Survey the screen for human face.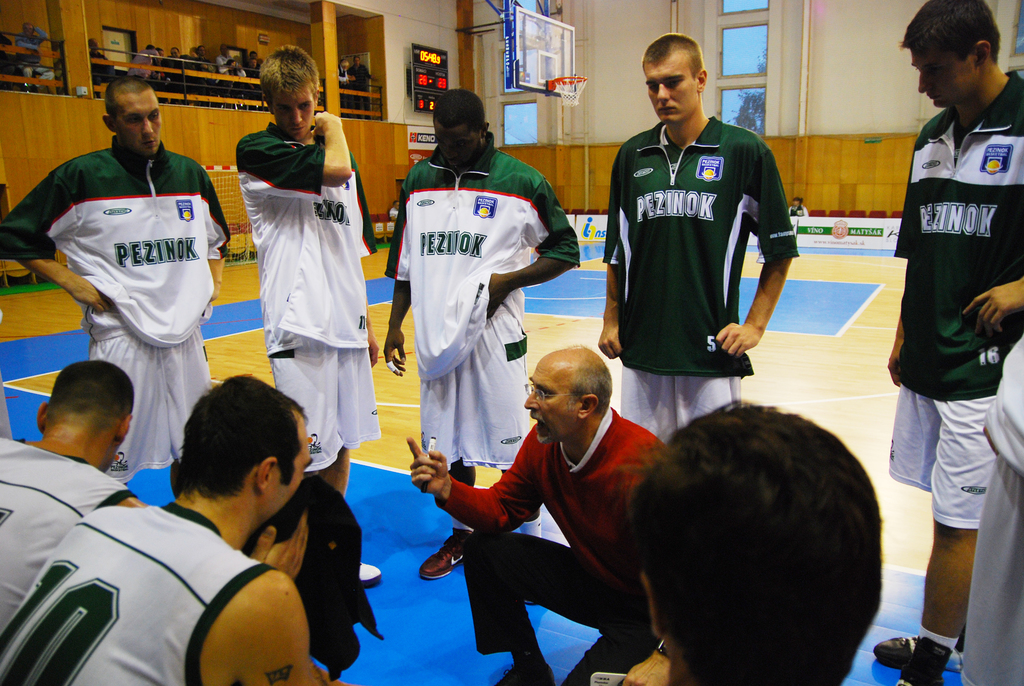
Survey found: BBox(522, 363, 575, 445).
